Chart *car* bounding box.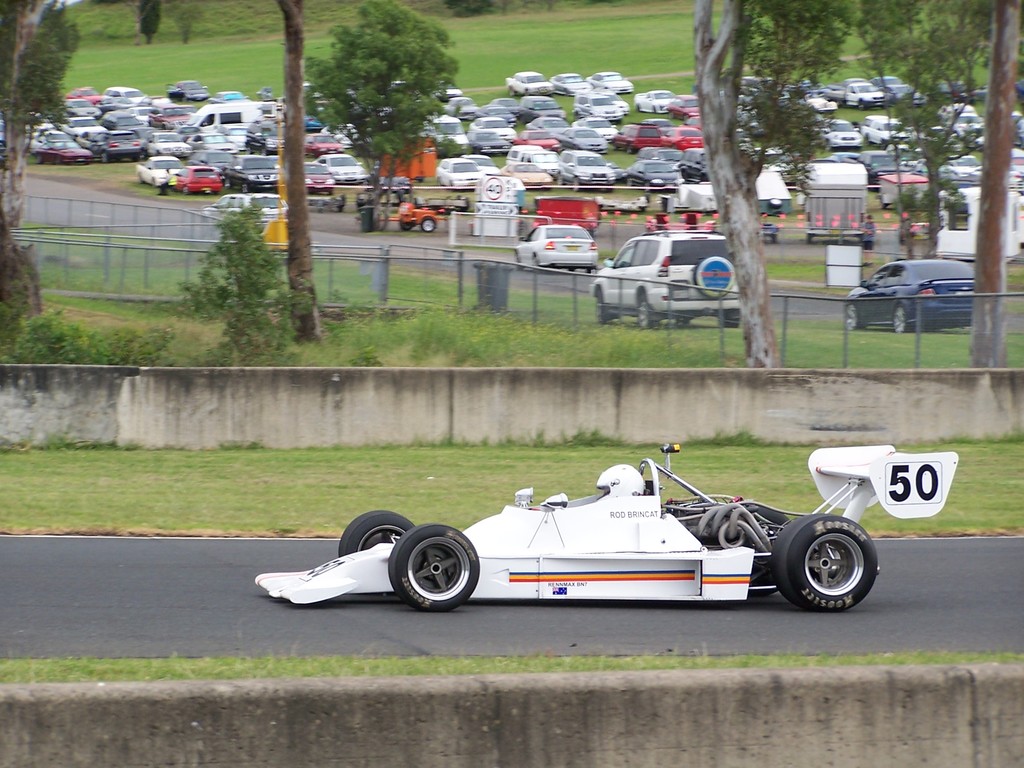
Charted: detection(613, 121, 665, 157).
